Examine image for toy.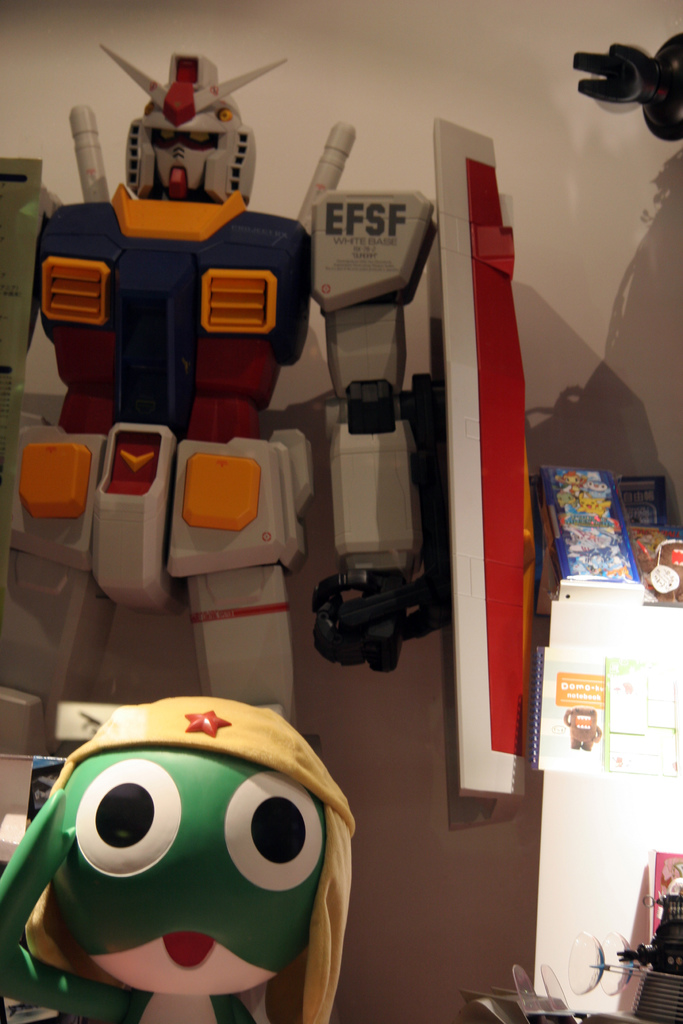
Examination result: x1=28, y1=24, x2=333, y2=491.
